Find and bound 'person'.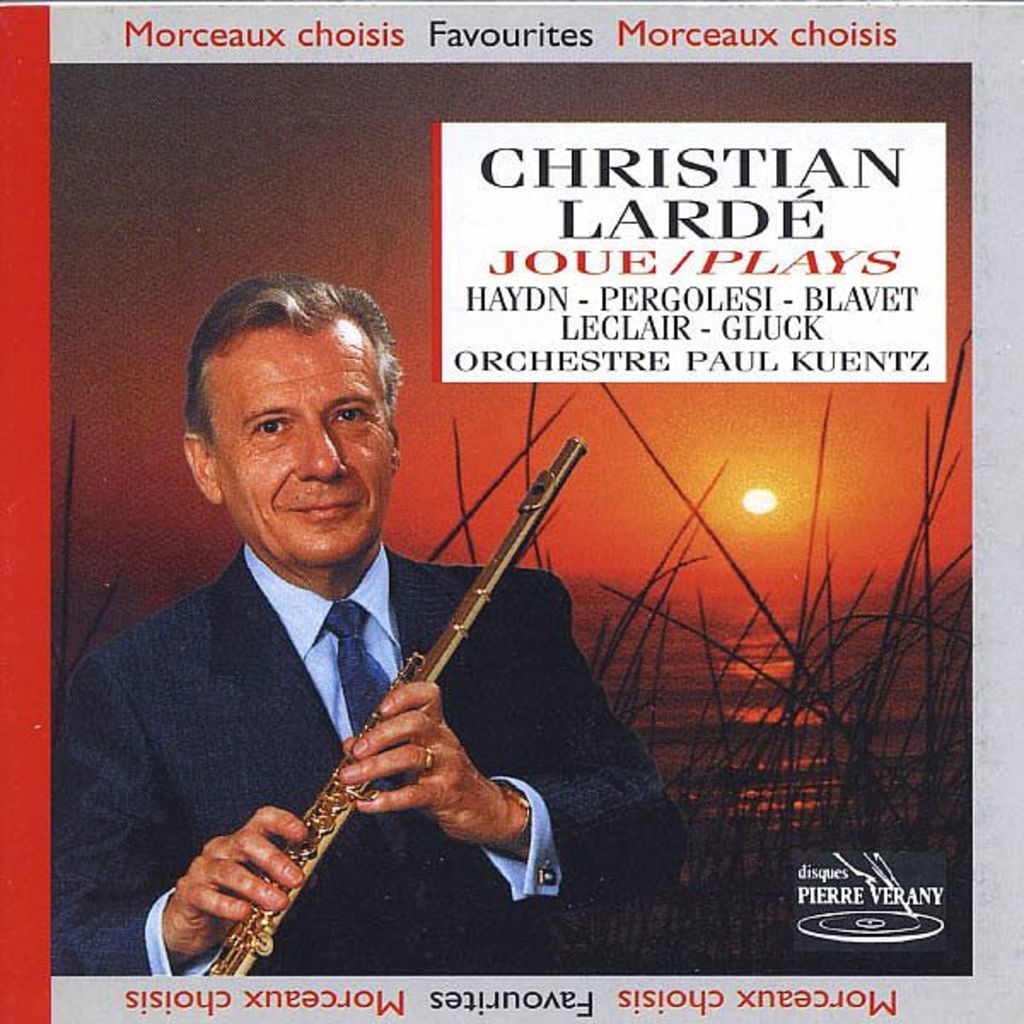
Bound: l=171, t=239, r=730, b=963.
